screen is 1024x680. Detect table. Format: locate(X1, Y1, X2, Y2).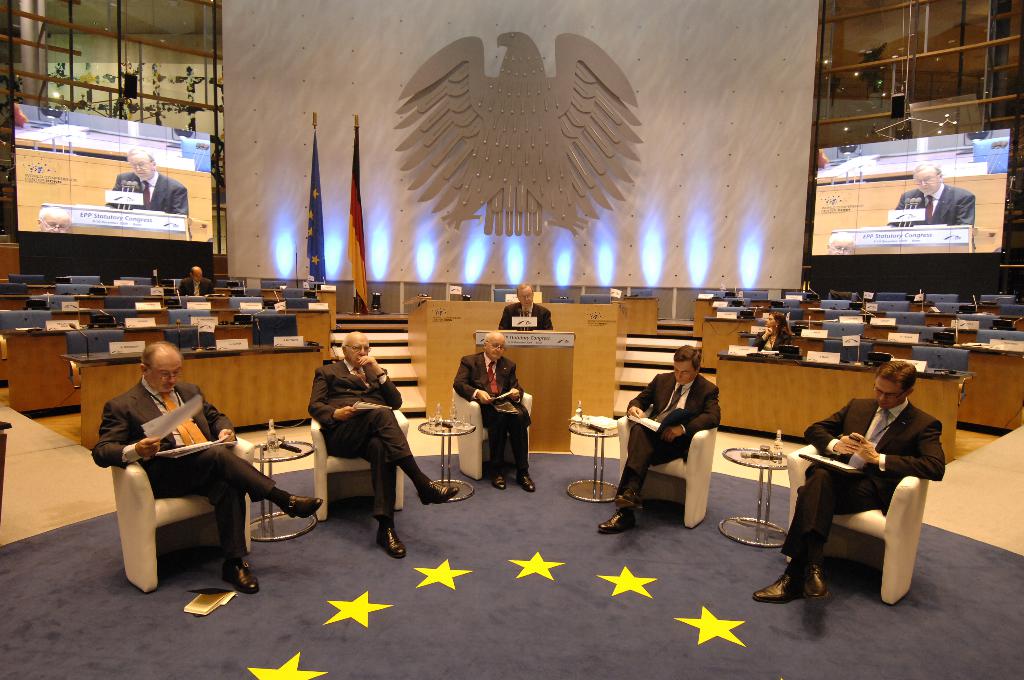
locate(816, 143, 988, 189).
